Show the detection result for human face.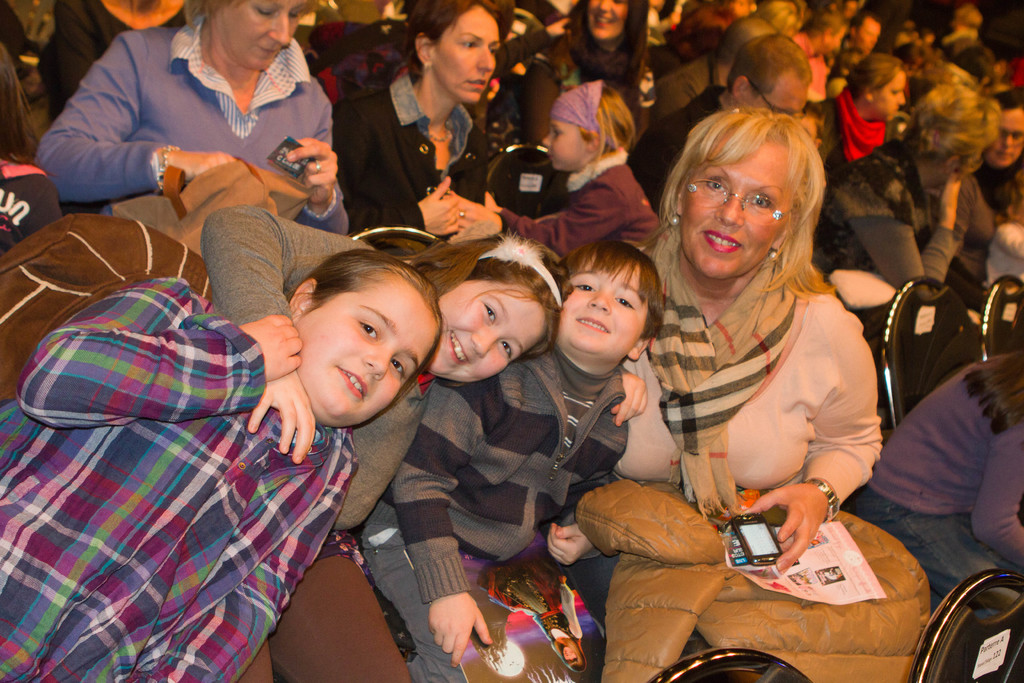
rect(433, 284, 548, 383).
